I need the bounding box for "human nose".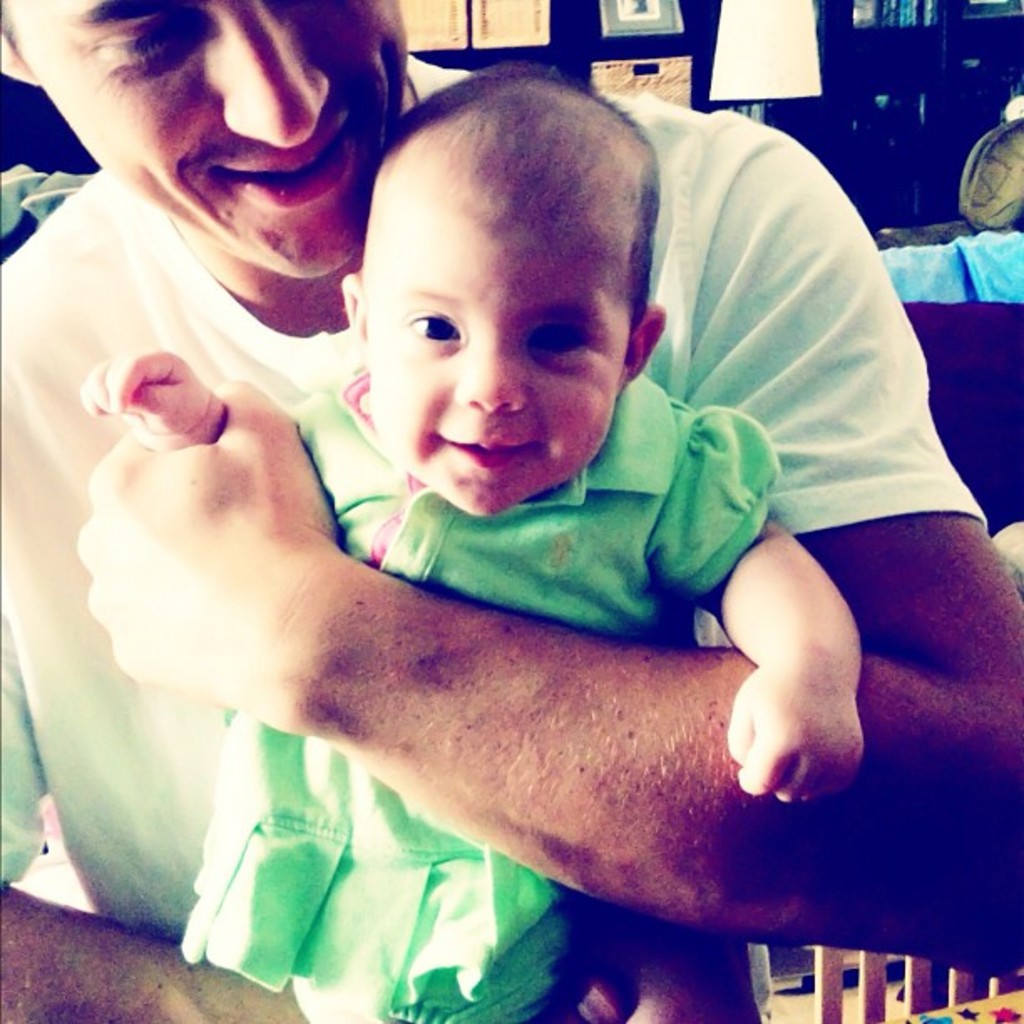
Here it is: left=219, top=10, right=328, bottom=144.
